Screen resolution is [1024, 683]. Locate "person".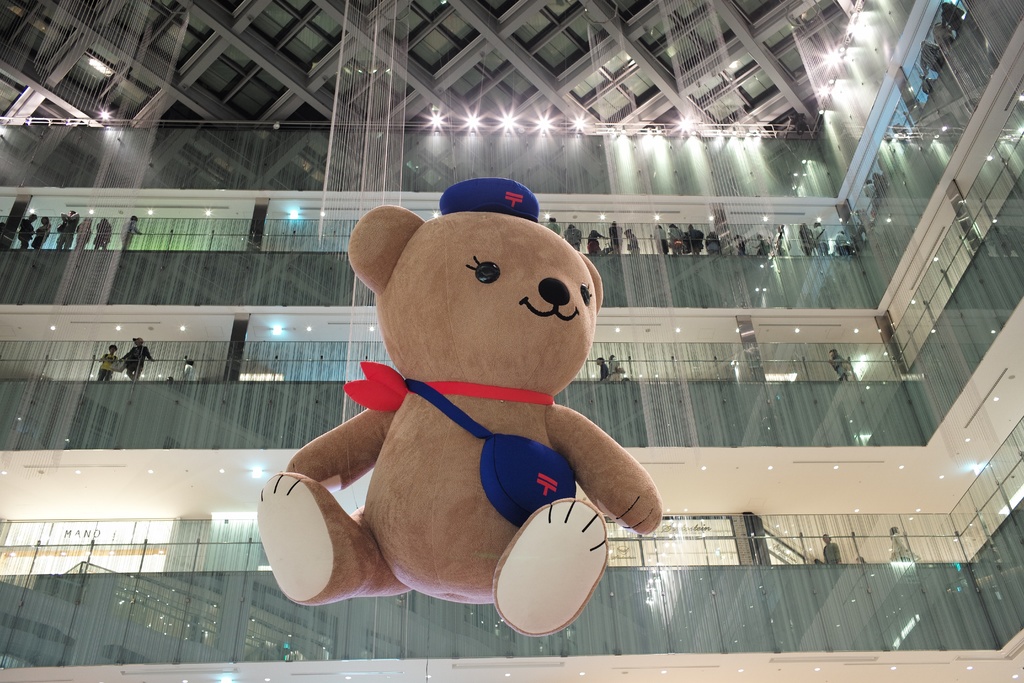
bbox=[623, 233, 636, 256].
